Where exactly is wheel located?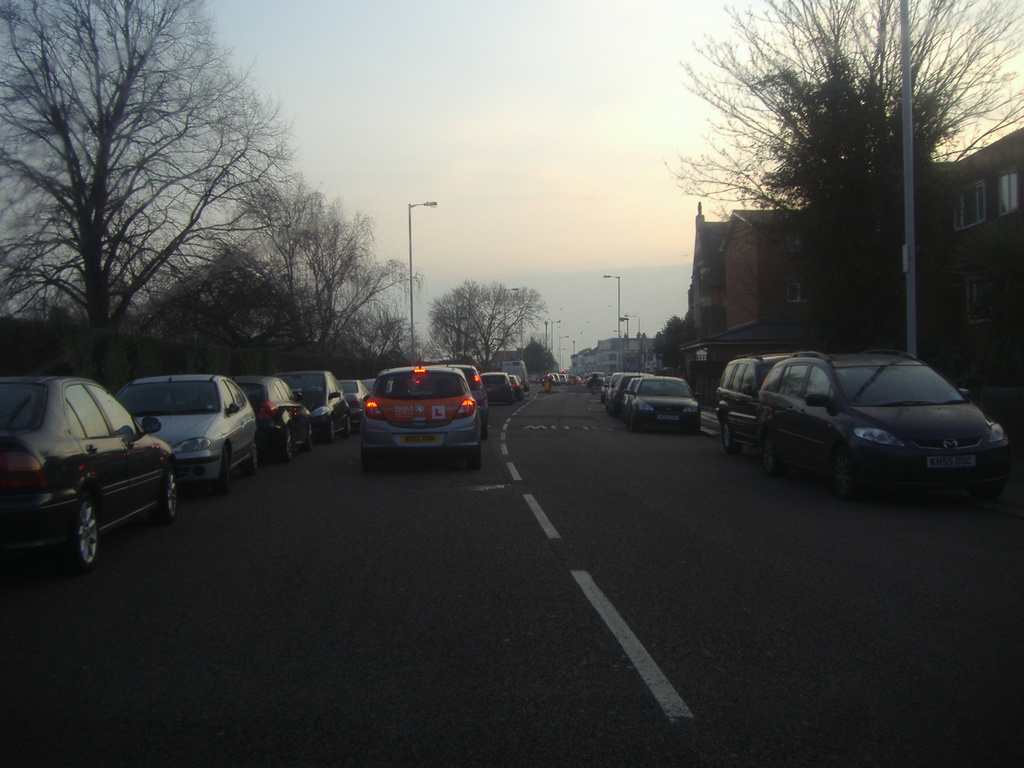
Its bounding box is region(299, 424, 312, 449).
